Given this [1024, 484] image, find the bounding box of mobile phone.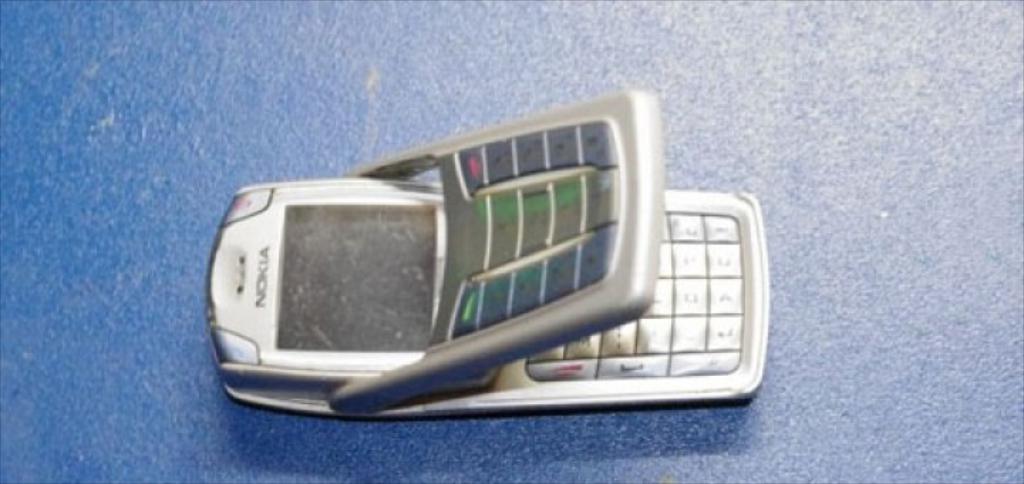
(left=220, top=130, right=755, bottom=414).
